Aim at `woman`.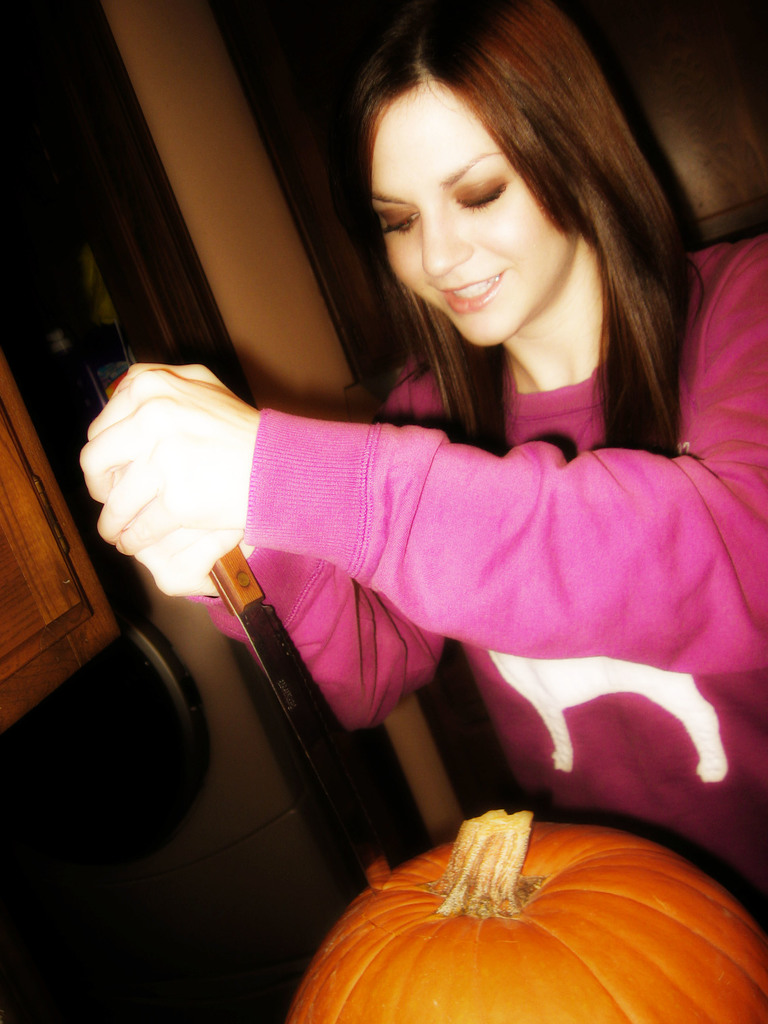
Aimed at crop(109, 61, 742, 981).
